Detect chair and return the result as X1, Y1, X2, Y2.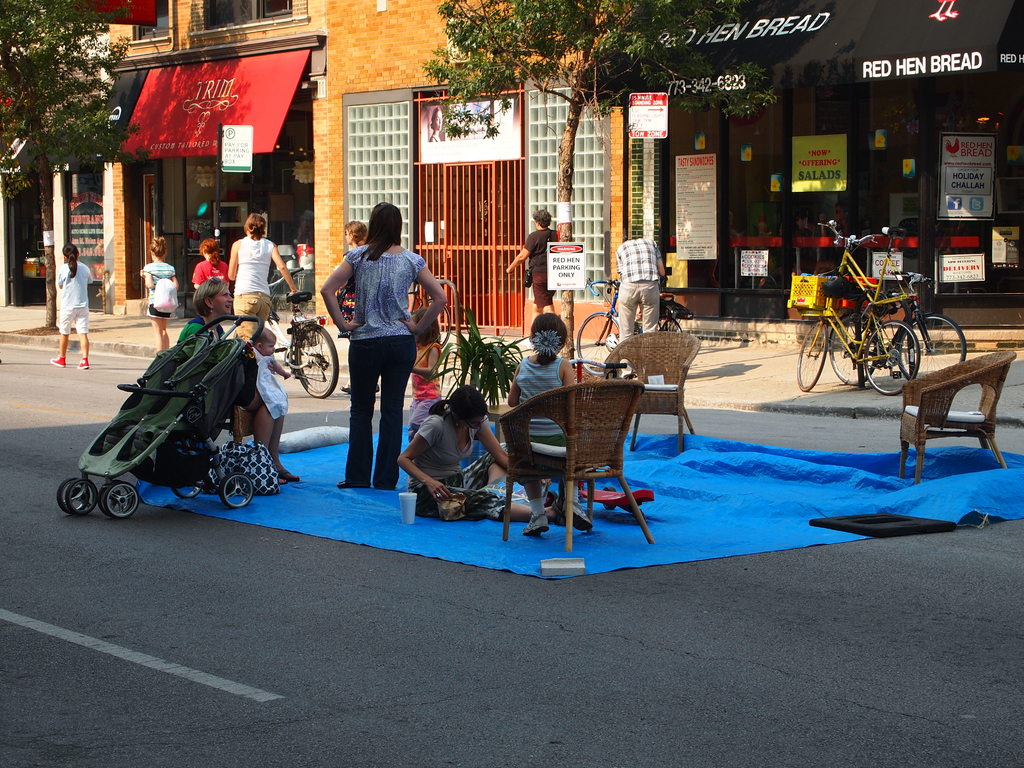
895, 347, 1023, 487.
